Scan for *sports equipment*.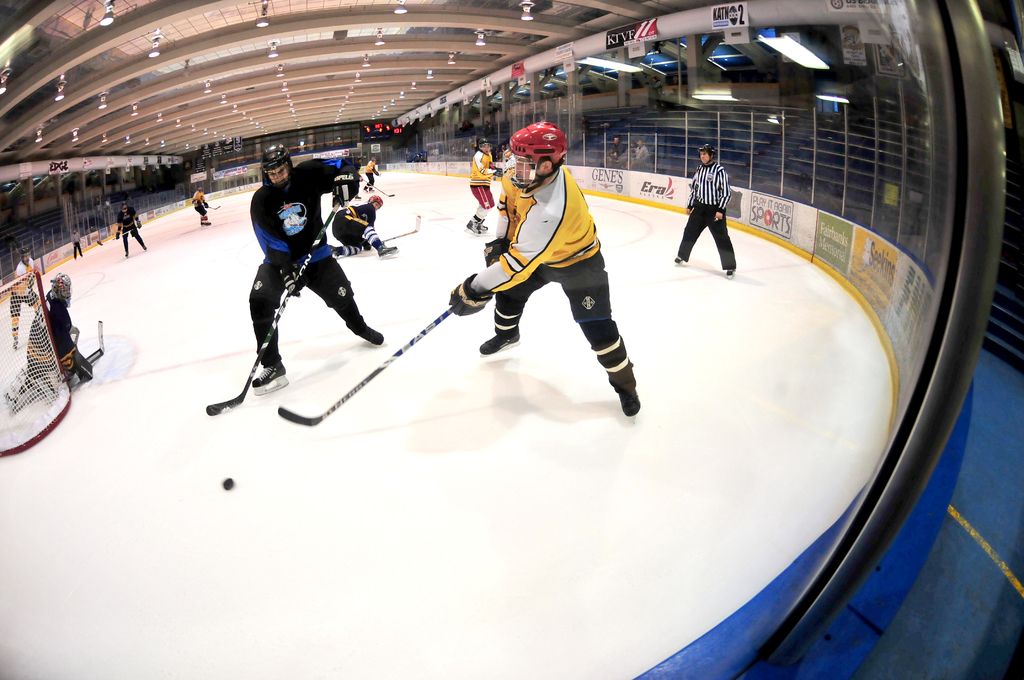
Scan result: {"left": 141, "top": 244, "right": 145, "bottom": 250}.
